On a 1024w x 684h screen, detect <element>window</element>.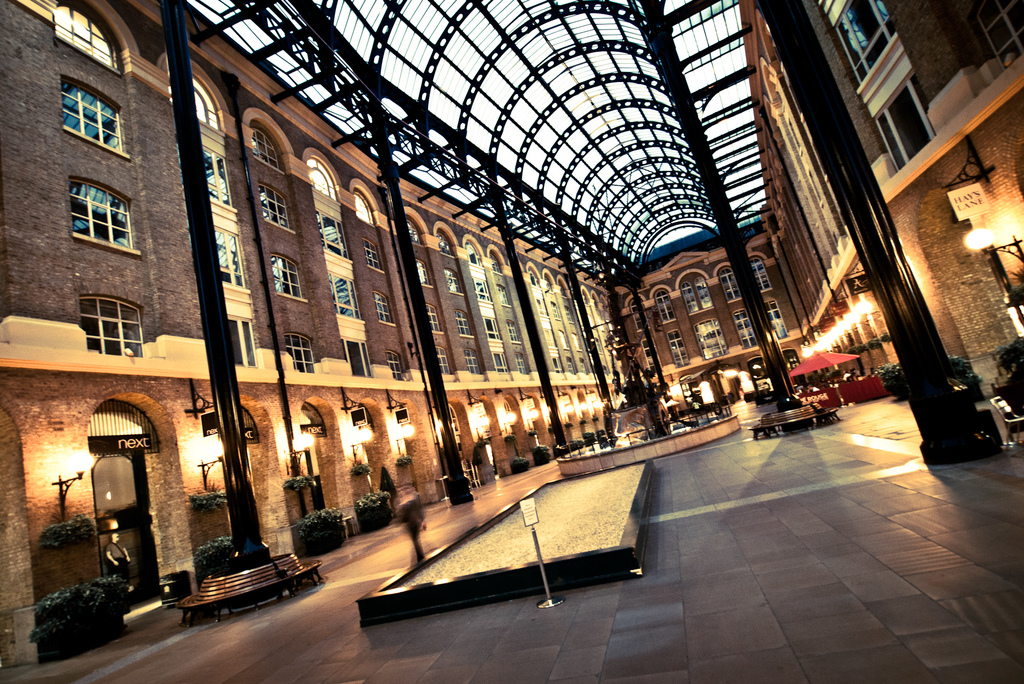
crop(685, 279, 715, 315).
